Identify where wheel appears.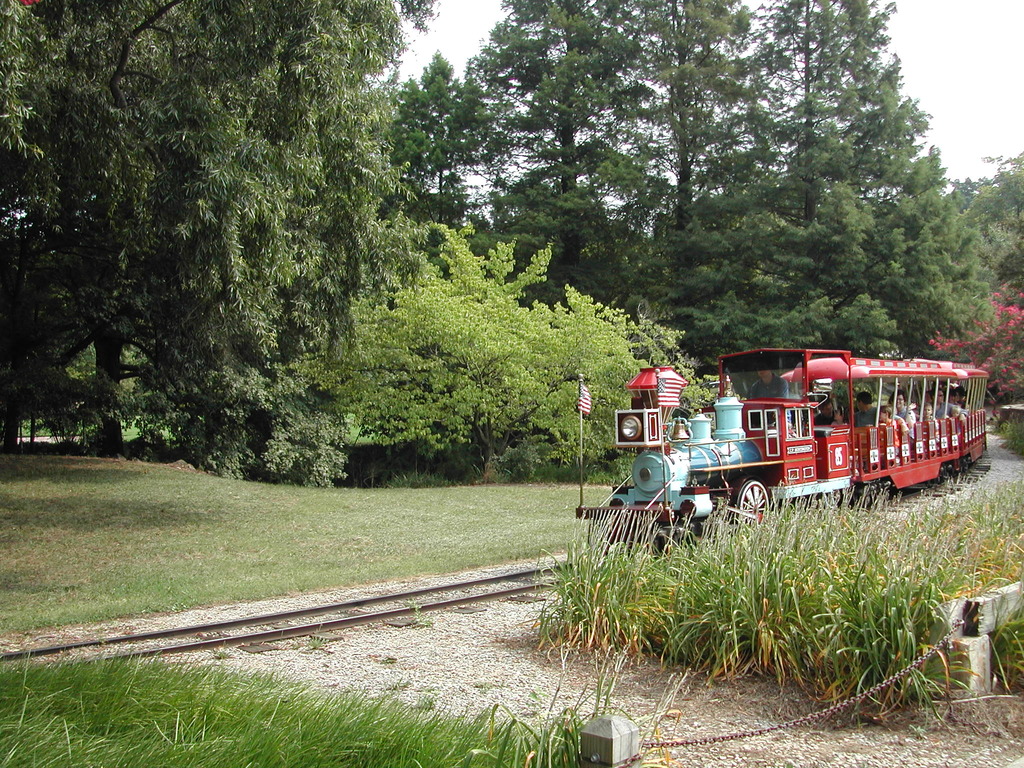
Appears at <bbox>731, 479, 771, 529</bbox>.
